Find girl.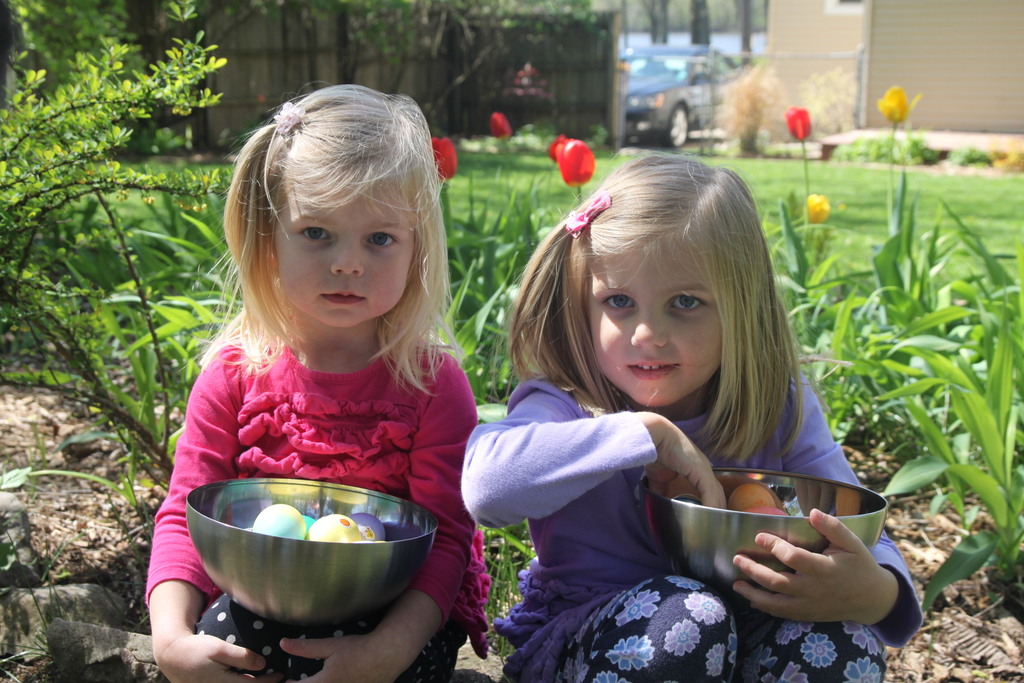
x1=146, y1=82, x2=492, y2=682.
